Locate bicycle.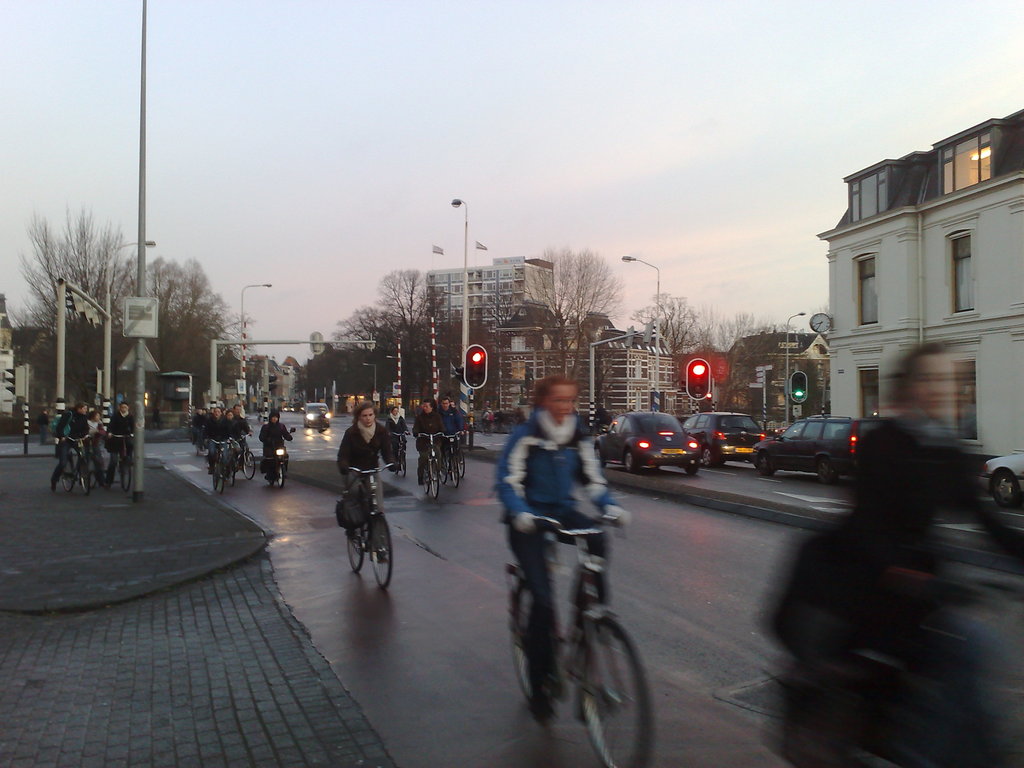
Bounding box: [62,435,89,494].
